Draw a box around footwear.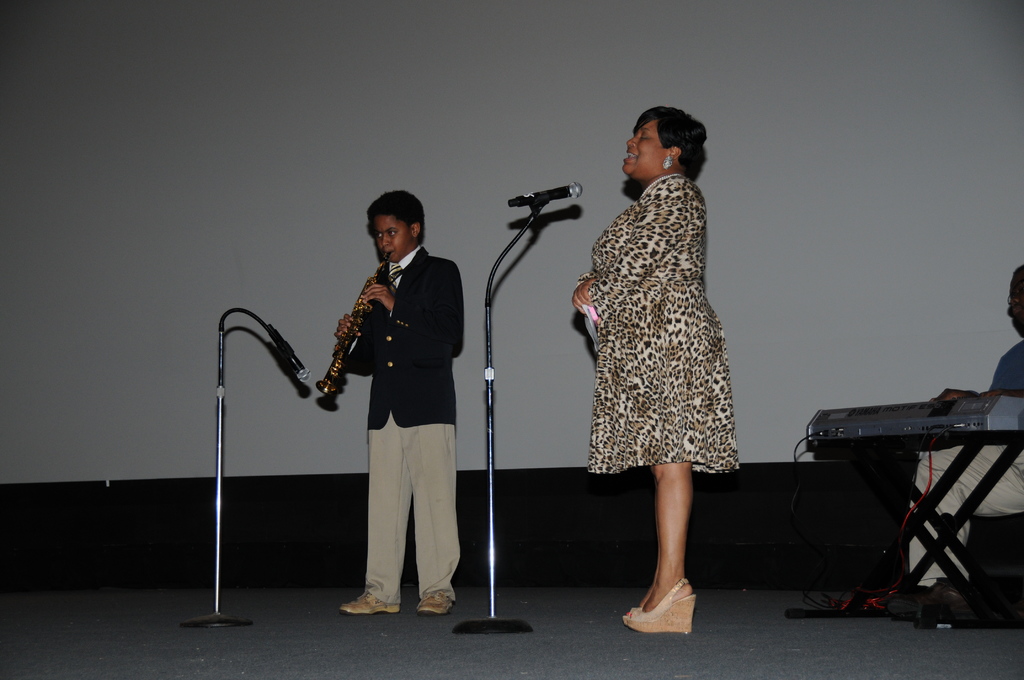
select_region(892, 587, 924, 618).
